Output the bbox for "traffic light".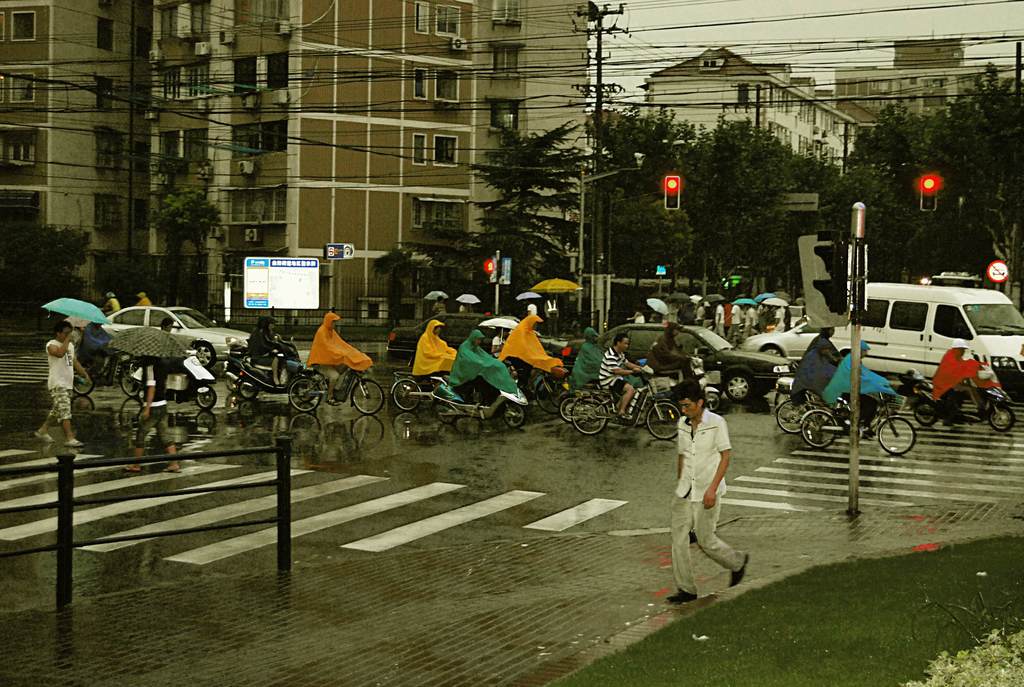
locate(919, 175, 937, 210).
